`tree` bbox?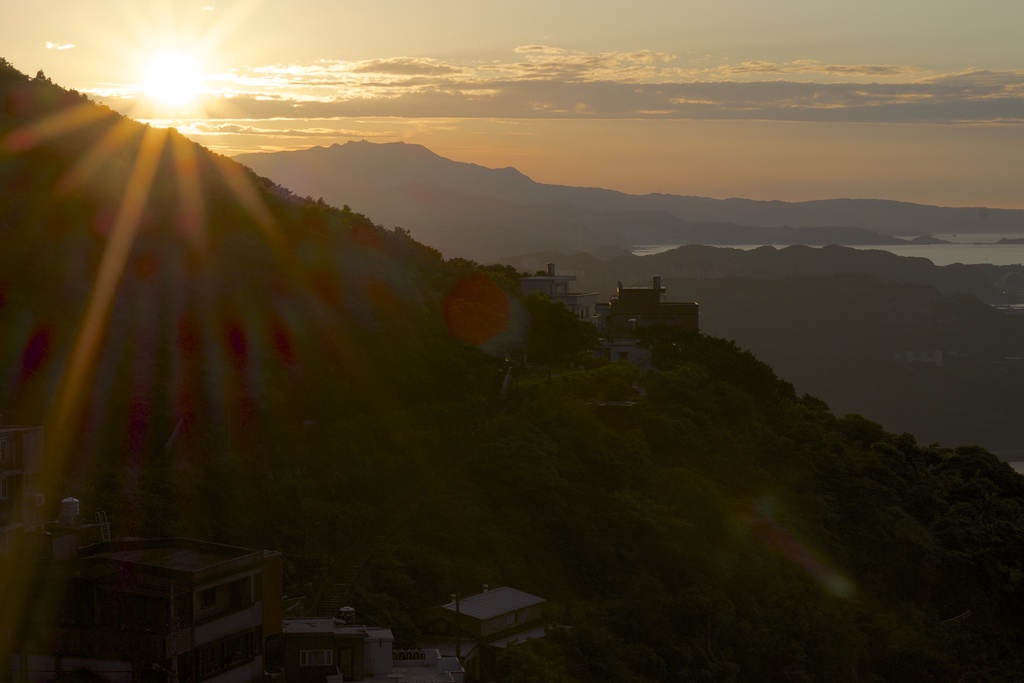
(510,295,601,357)
